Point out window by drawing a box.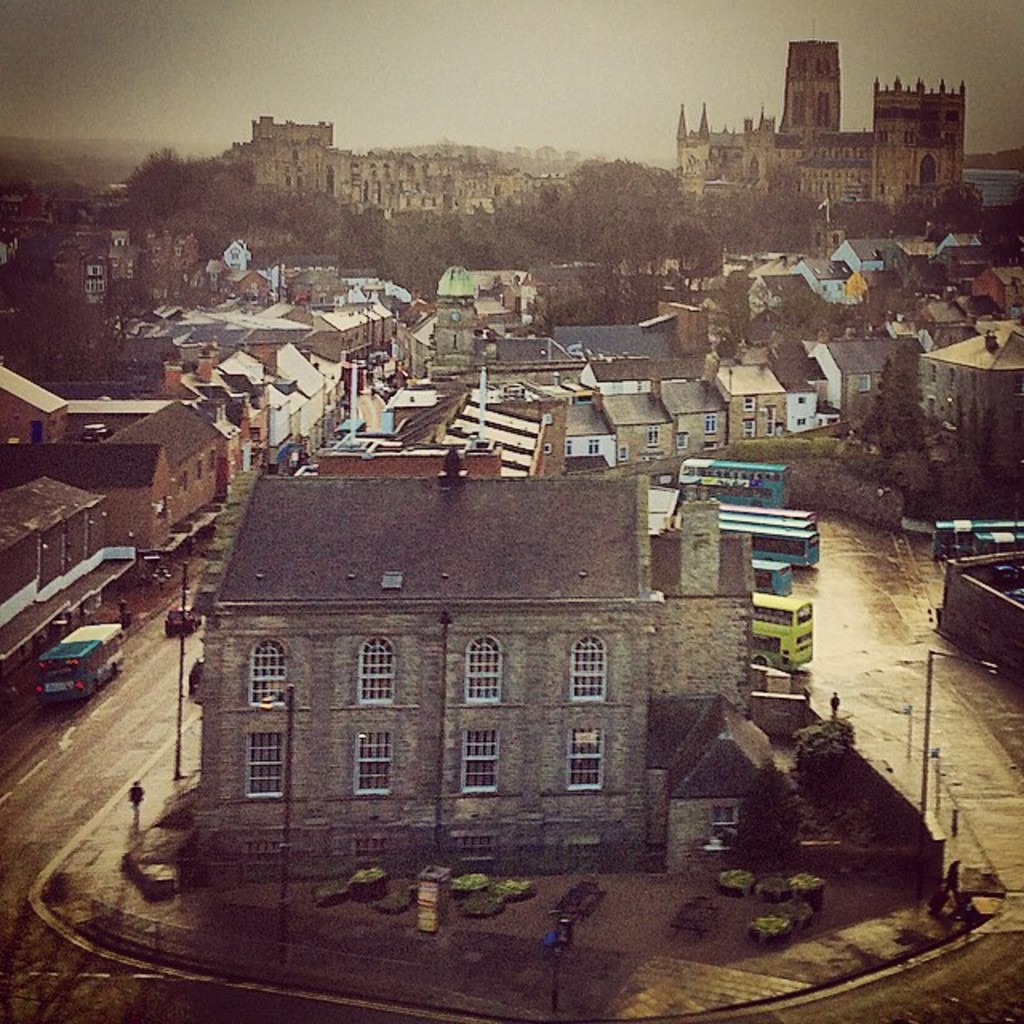
<bbox>246, 722, 286, 798</bbox>.
